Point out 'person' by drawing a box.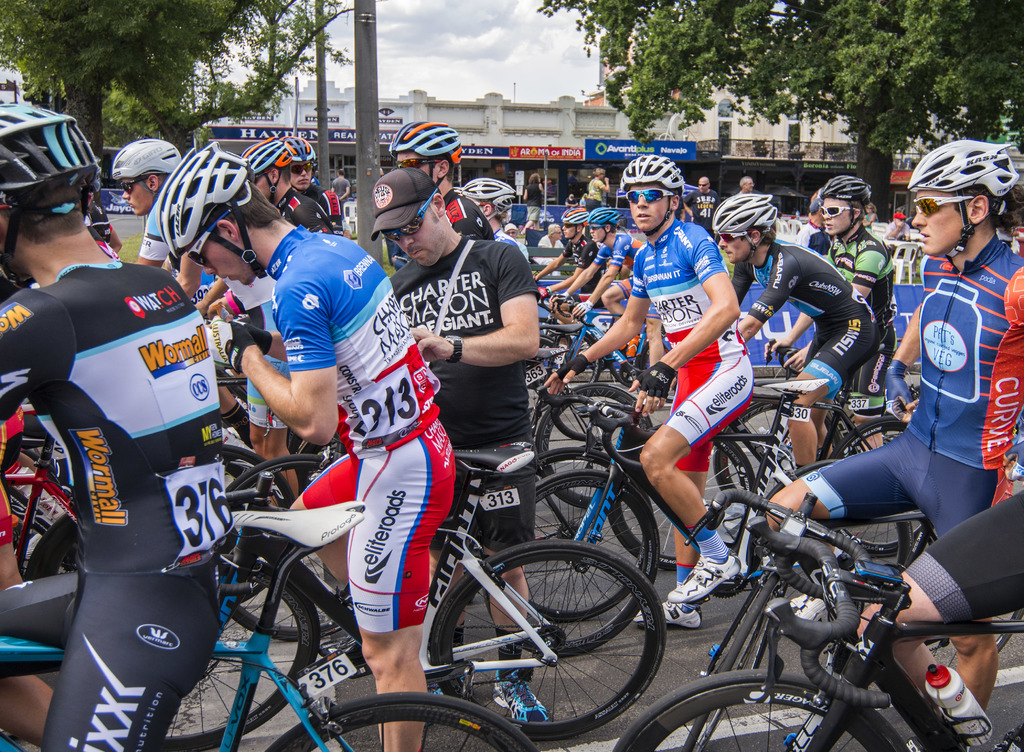
589:168:610:199.
